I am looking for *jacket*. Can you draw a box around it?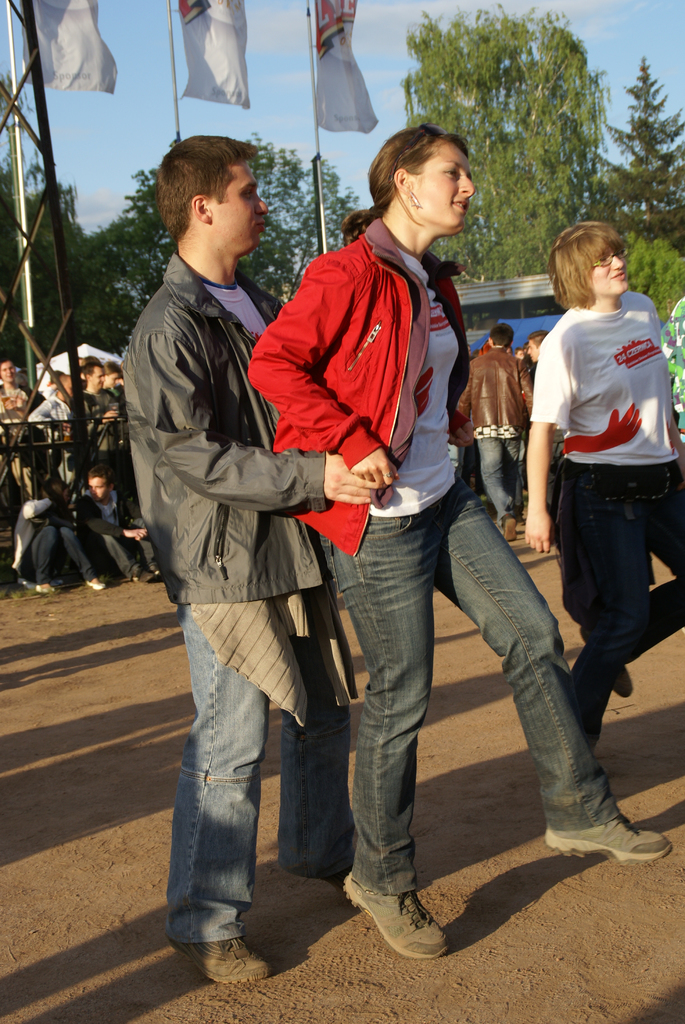
Sure, the bounding box is (249, 180, 516, 554).
